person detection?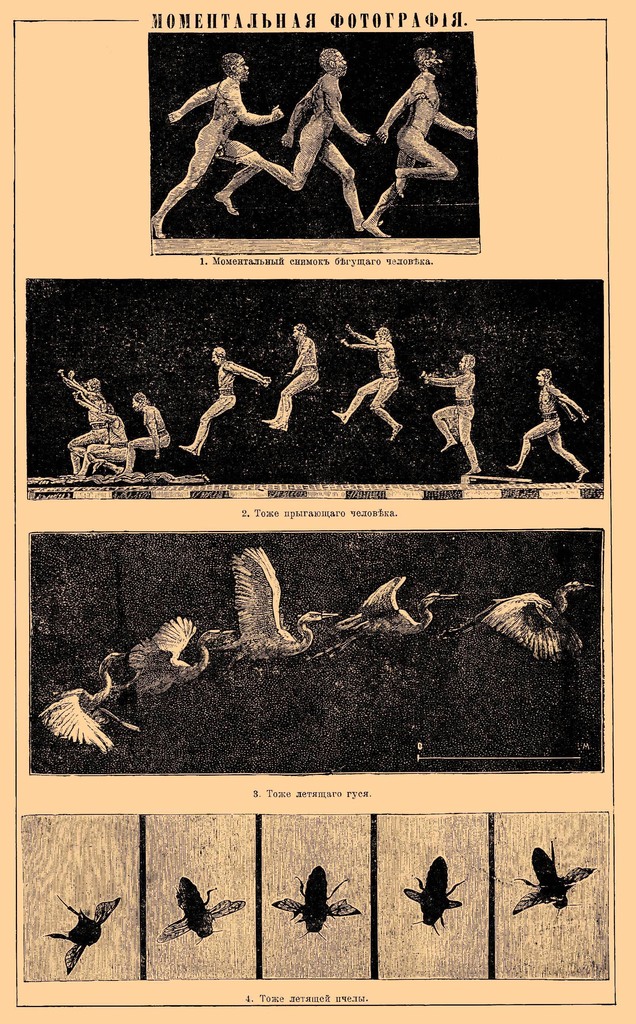
(x1=333, y1=324, x2=405, y2=442)
